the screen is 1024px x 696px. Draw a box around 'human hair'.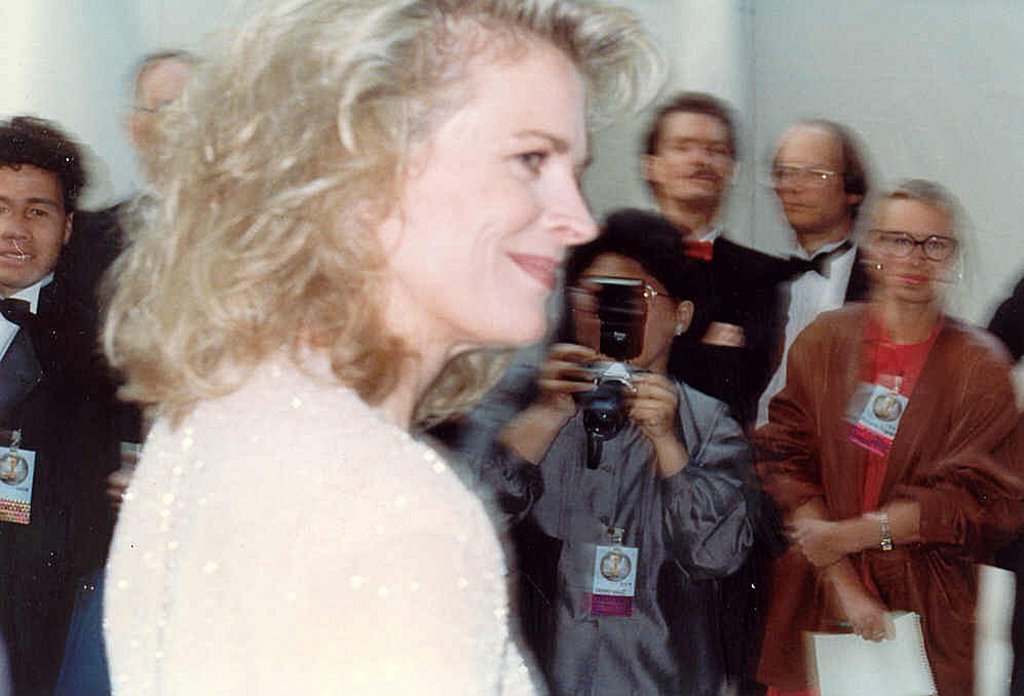
pyautogui.locateOnScreen(102, 4, 637, 437).
